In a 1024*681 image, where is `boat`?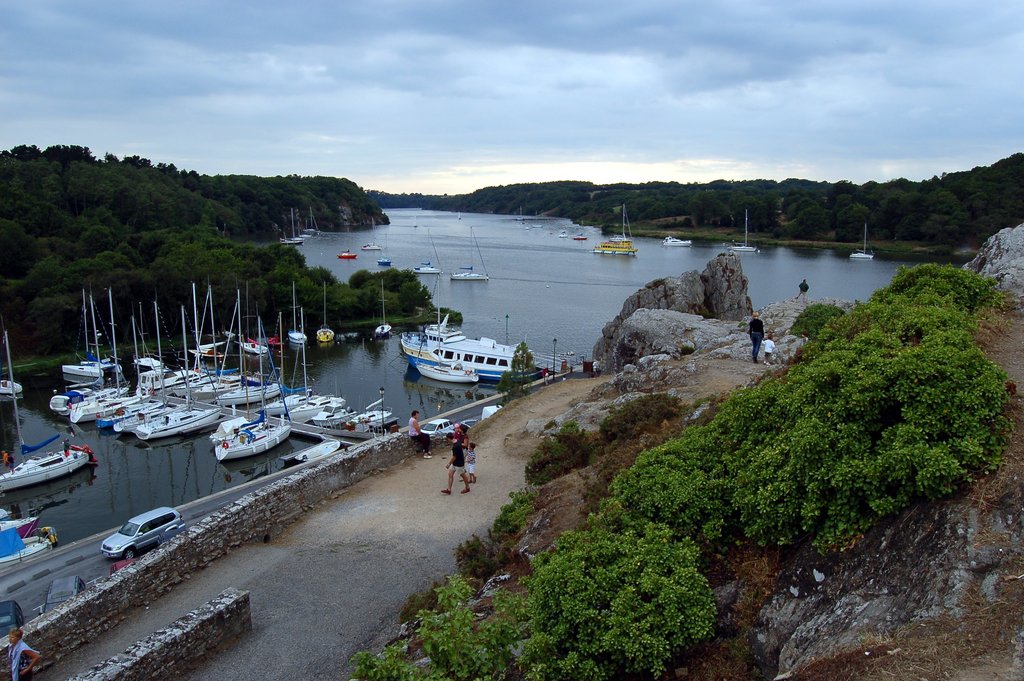
detection(221, 315, 284, 407).
